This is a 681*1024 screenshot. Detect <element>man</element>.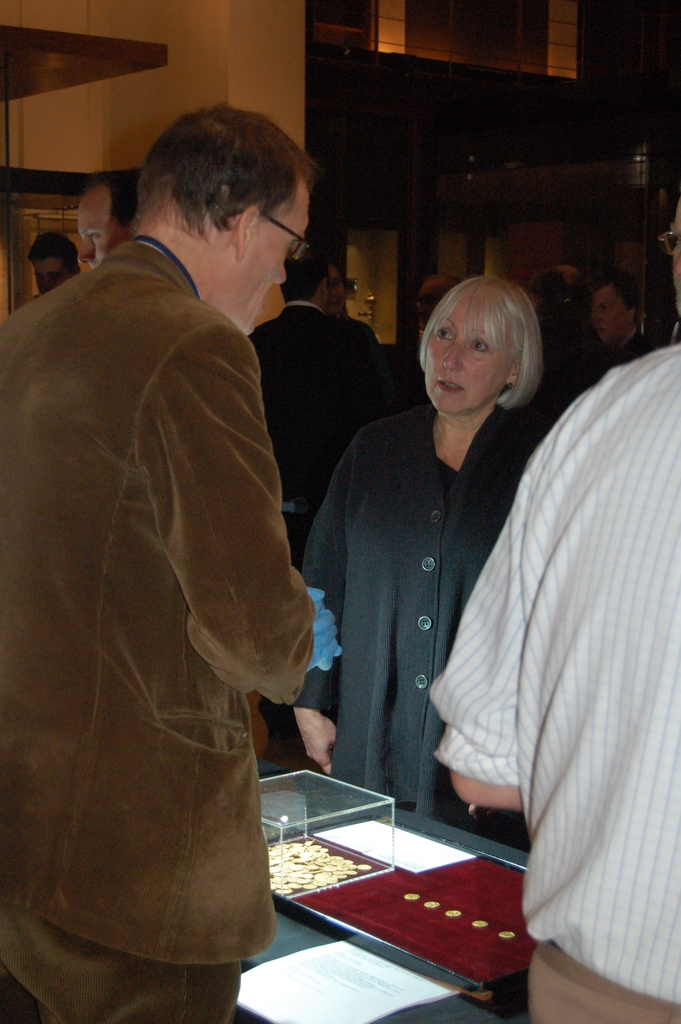
bbox=[590, 279, 664, 370].
